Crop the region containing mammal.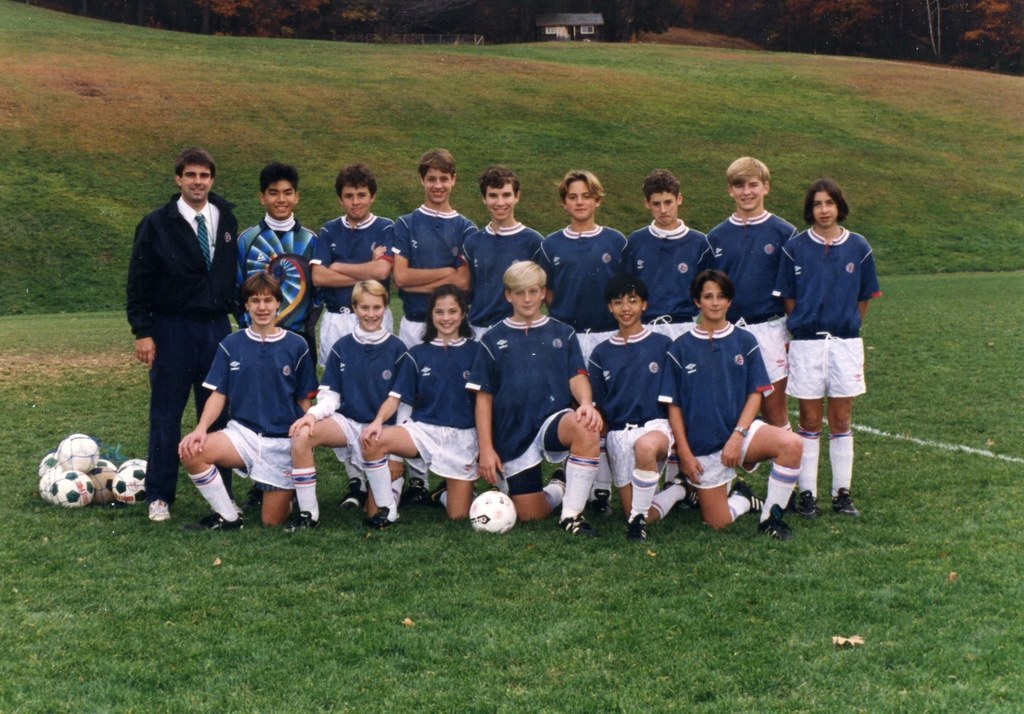
Crop region: locate(237, 165, 315, 505).
